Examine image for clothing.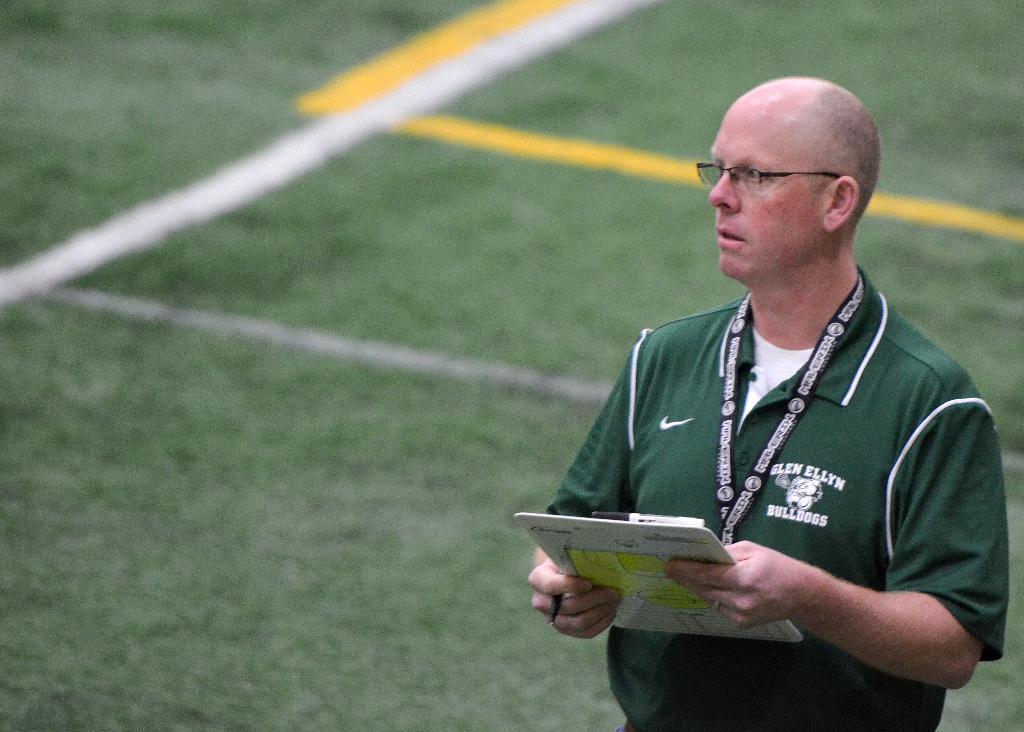
Examination result: rect(513, 276, 1023, 667).
